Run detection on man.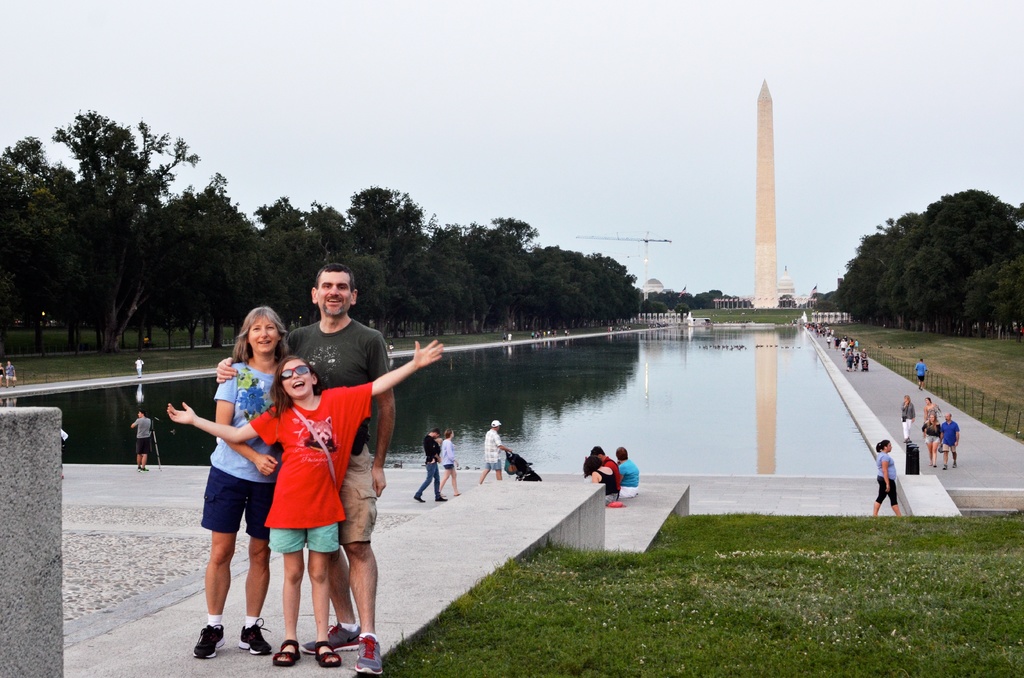
Result: <bbox>415, 432, 451, 502</bbox>.
